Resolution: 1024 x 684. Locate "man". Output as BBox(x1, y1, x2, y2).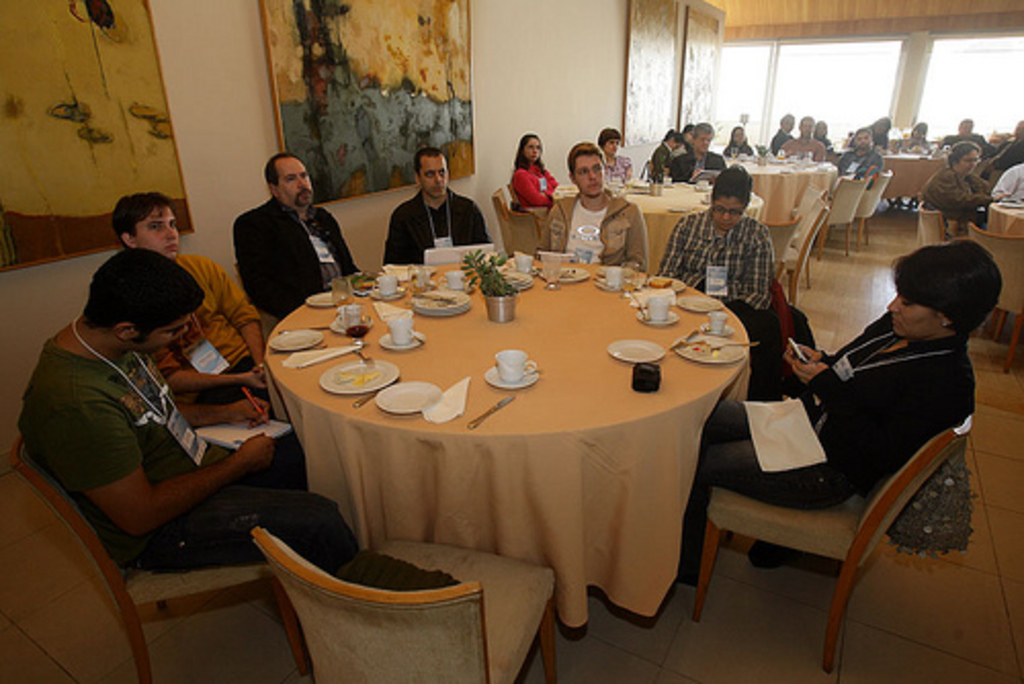
BBox(213, 154, 346, 313).
